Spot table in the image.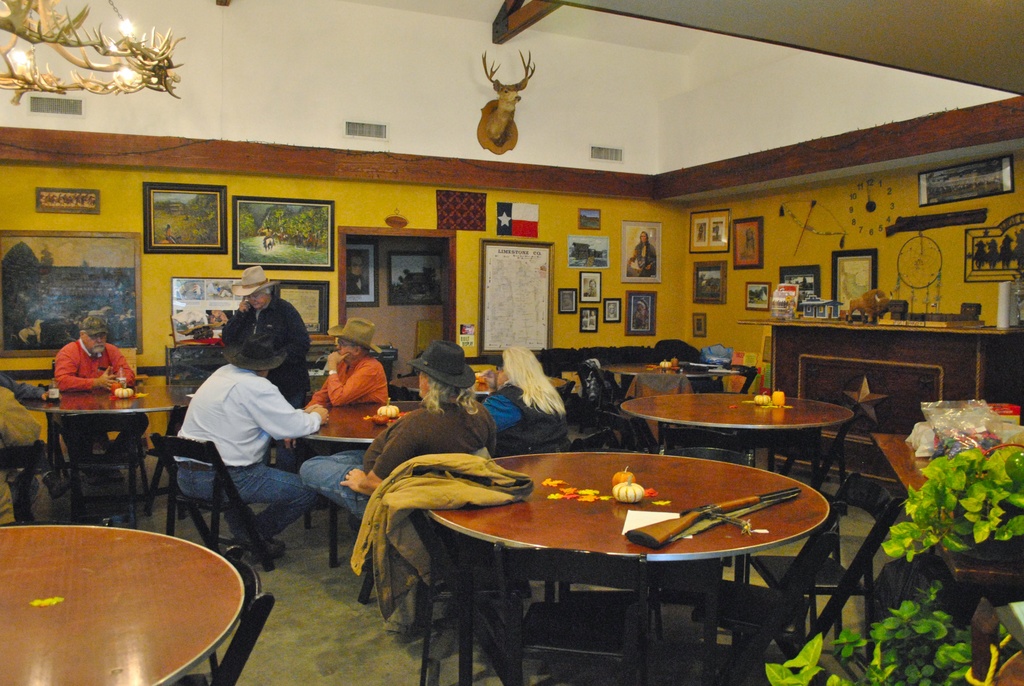
table found at 595,360,748,397.
